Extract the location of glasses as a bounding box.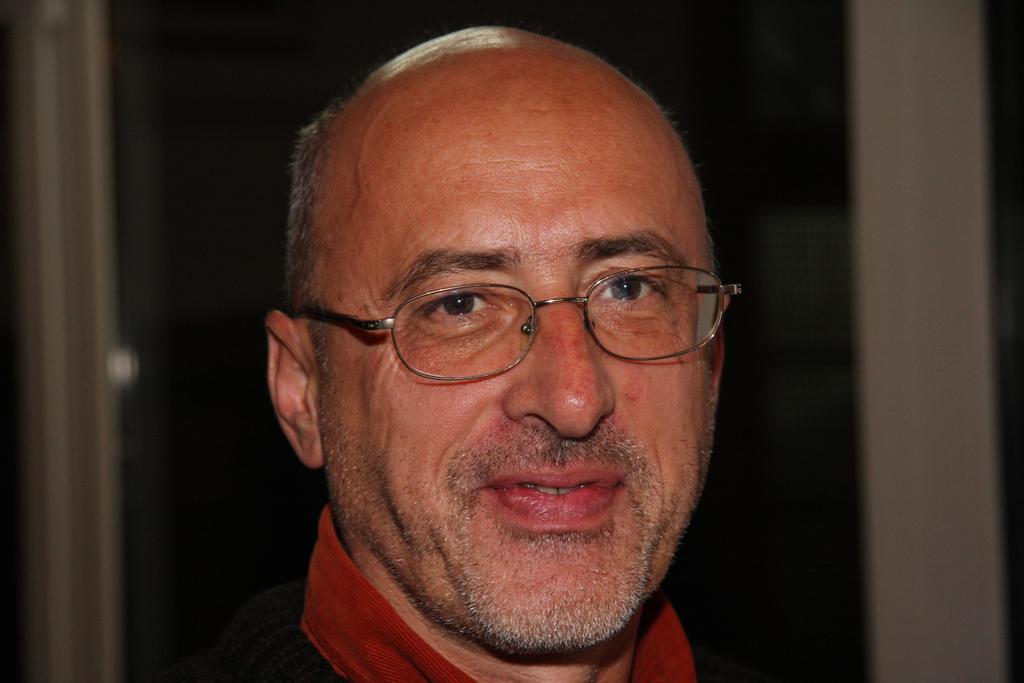
crop(294, 265, 742, 383).
